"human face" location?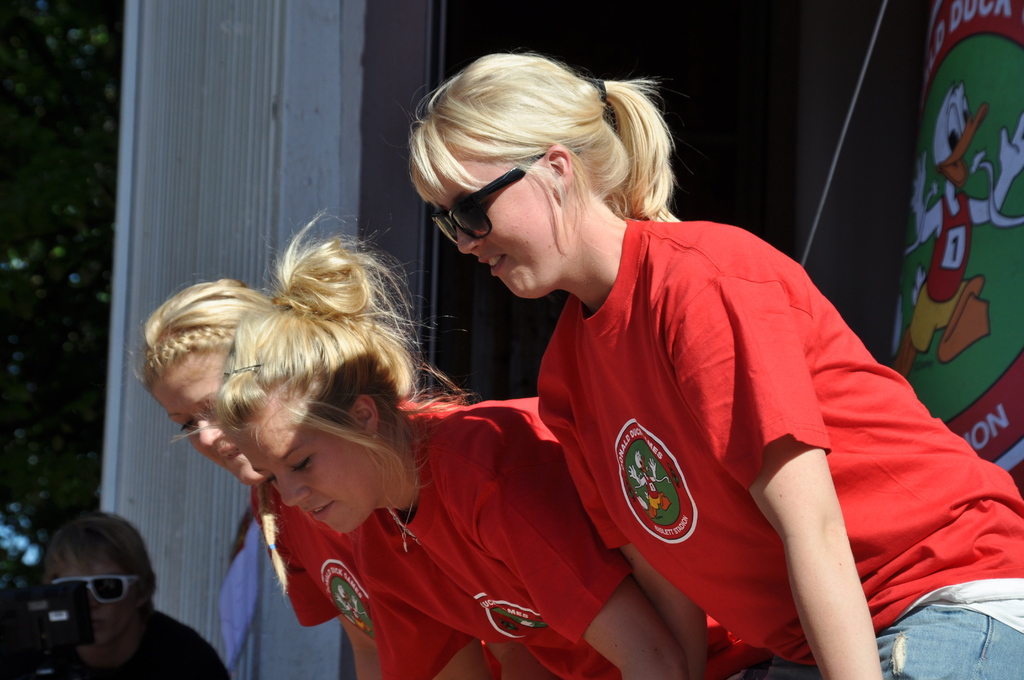
[236,396,381,530]
